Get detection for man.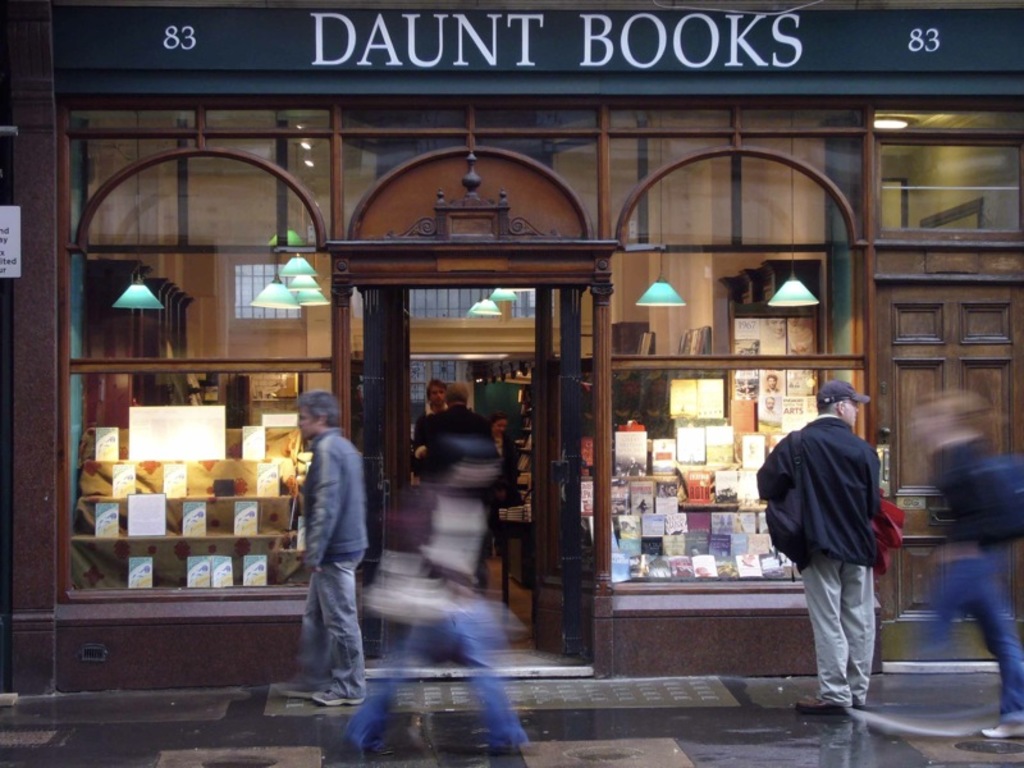
Detection: {"x1": 765, "y1": 367, "x2": 900, "y2": 731}.
